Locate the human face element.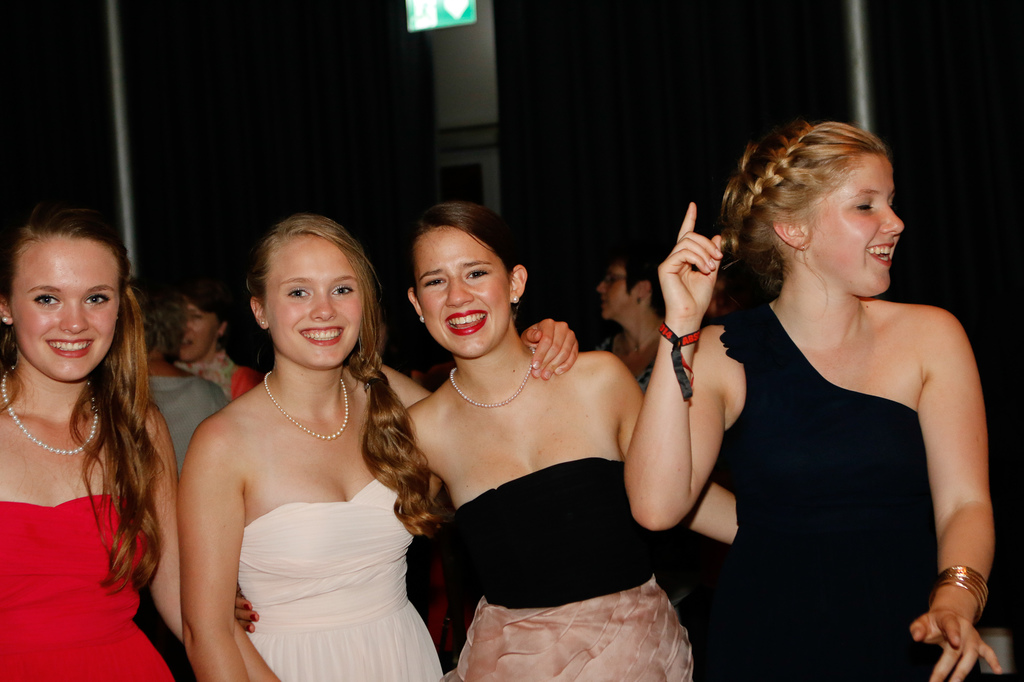
Element bbox: rect(594, 259, 632, 319).
